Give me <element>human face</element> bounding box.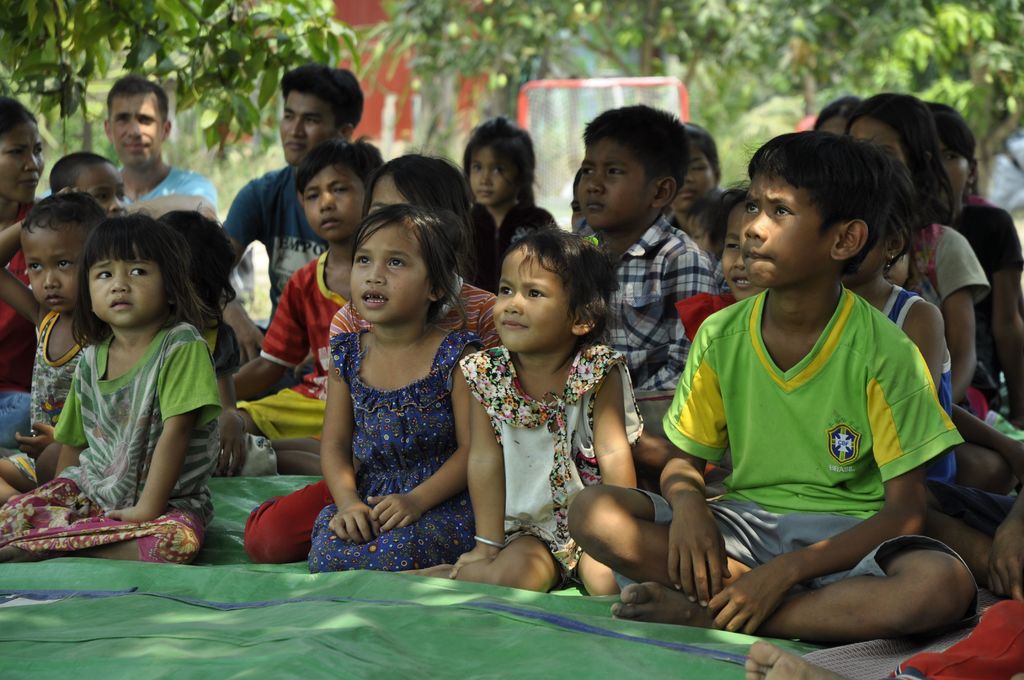
(x1=486, y1=241, x2=567, y2=361).
